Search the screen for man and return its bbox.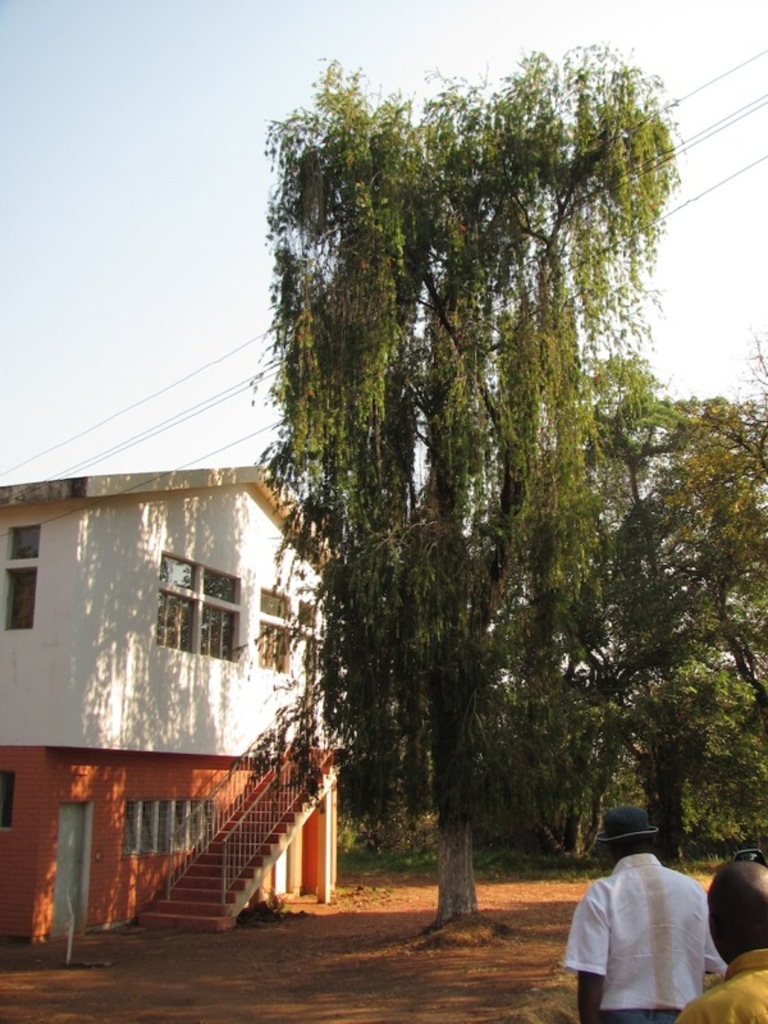
Found: (left=556, top=805, right=735, bottom=1009).
